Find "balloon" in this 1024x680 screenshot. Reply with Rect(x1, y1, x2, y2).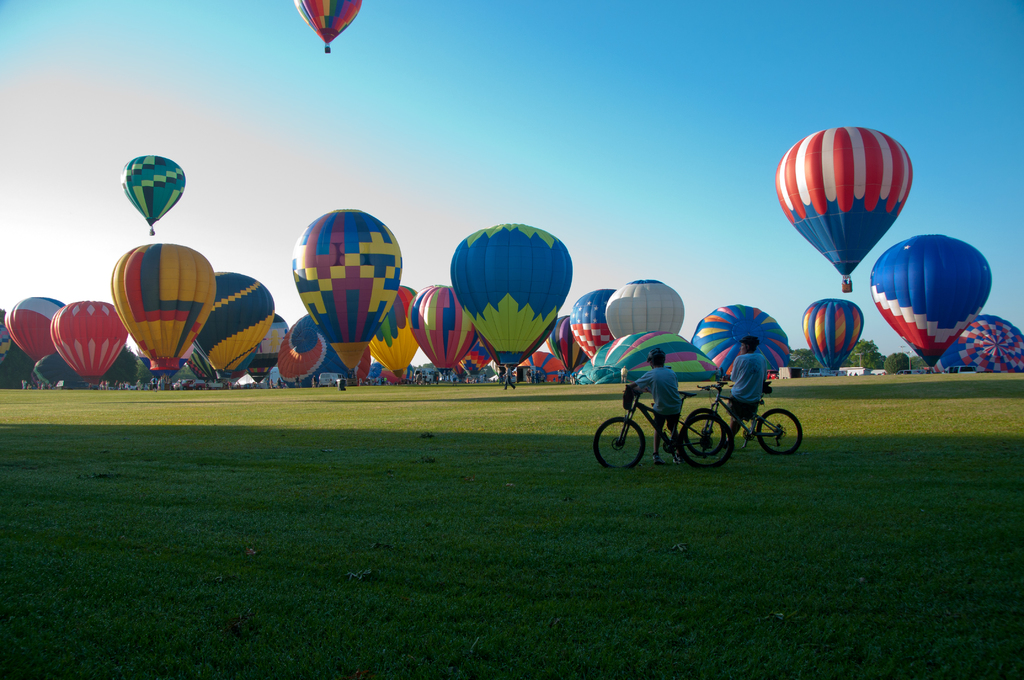
Rect(0, 308, 11, 364).
